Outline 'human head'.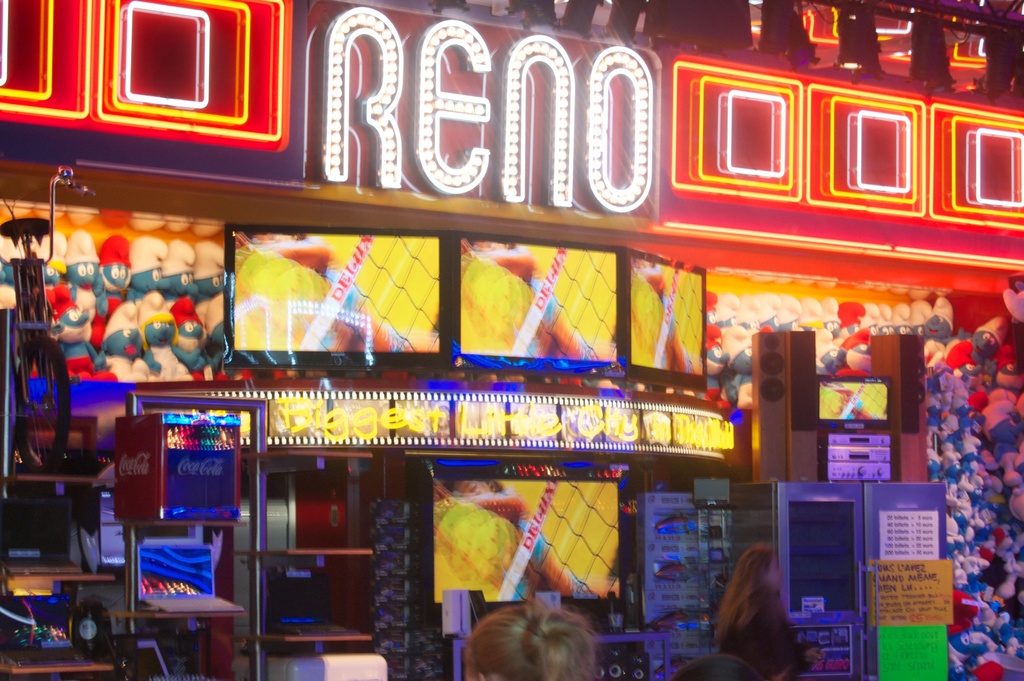
Outline: 741,545,786,596.
